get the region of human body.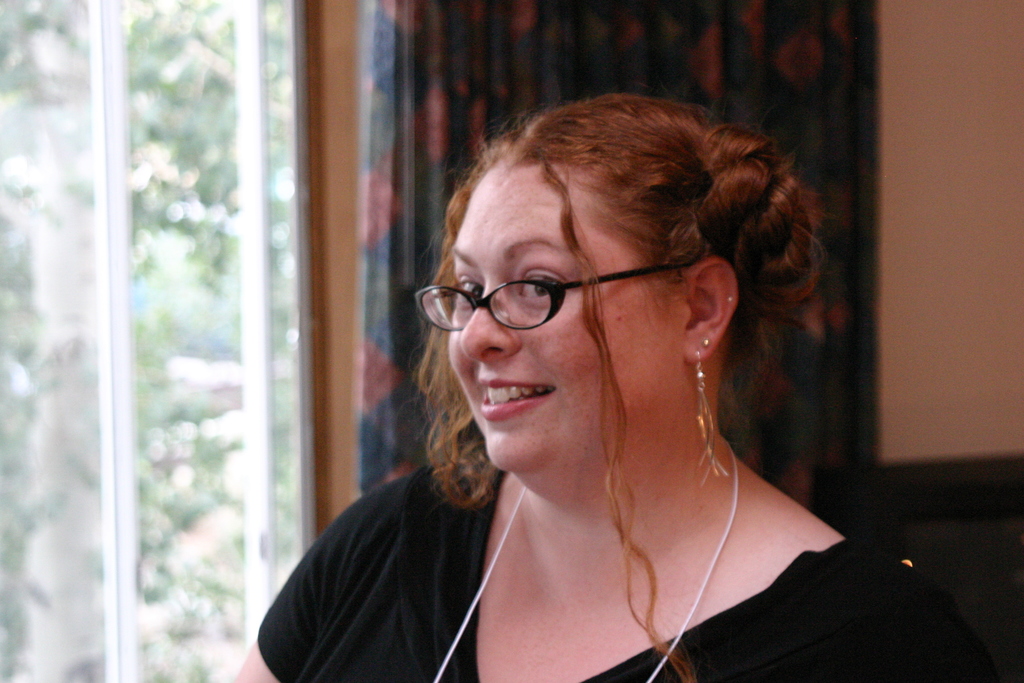
{"left": 233, "top": 136, "right": 877, "bottom": 682}.
